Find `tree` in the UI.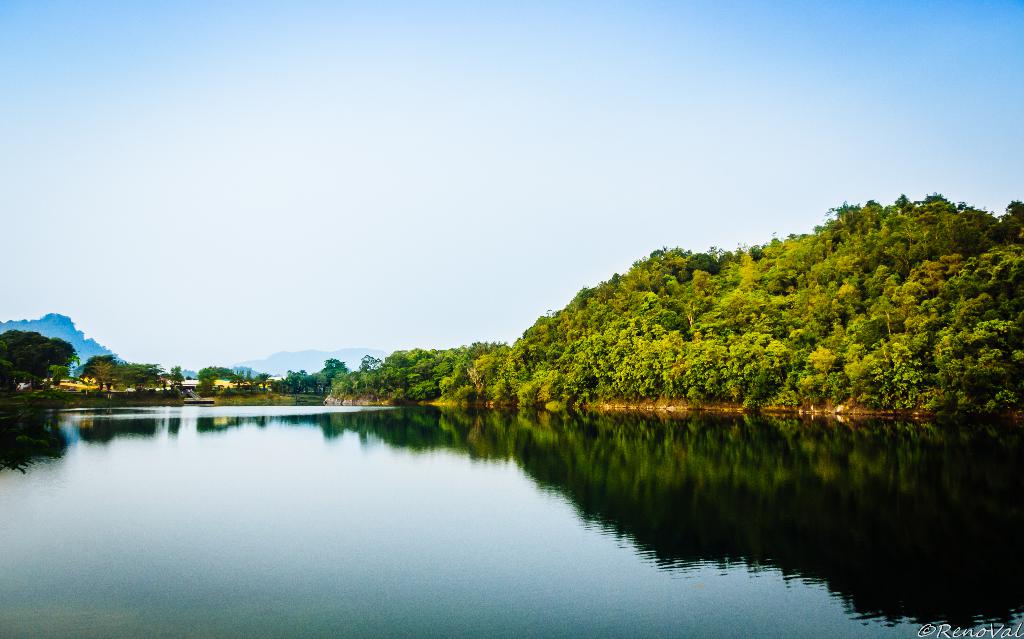
UI element at (0,327,99,395).
